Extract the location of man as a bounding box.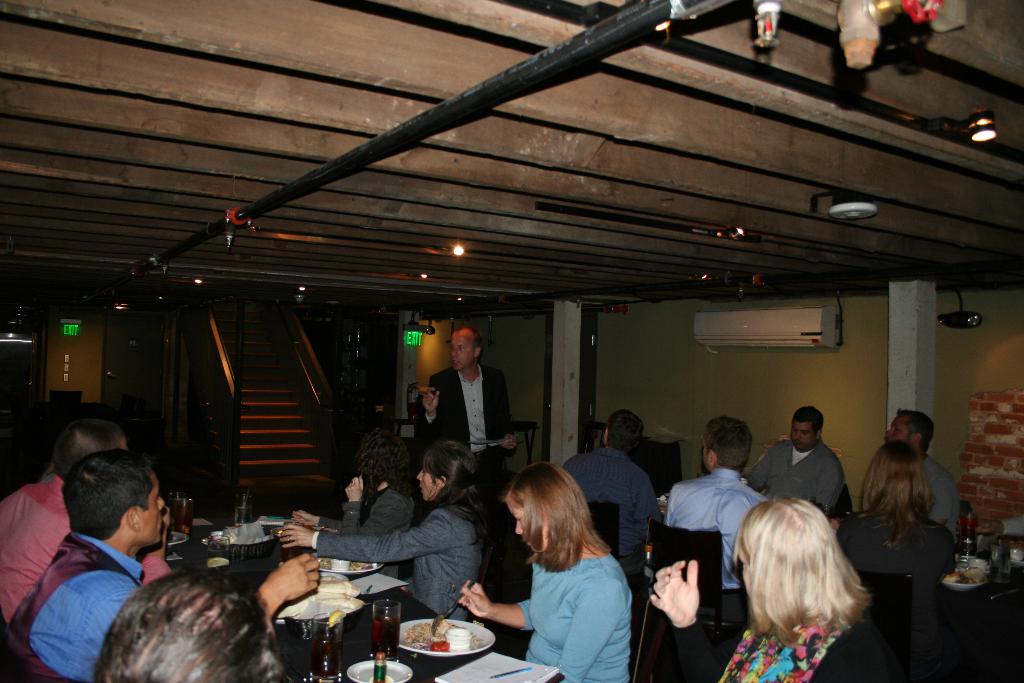
Rect(410, 321, 526, 513).
